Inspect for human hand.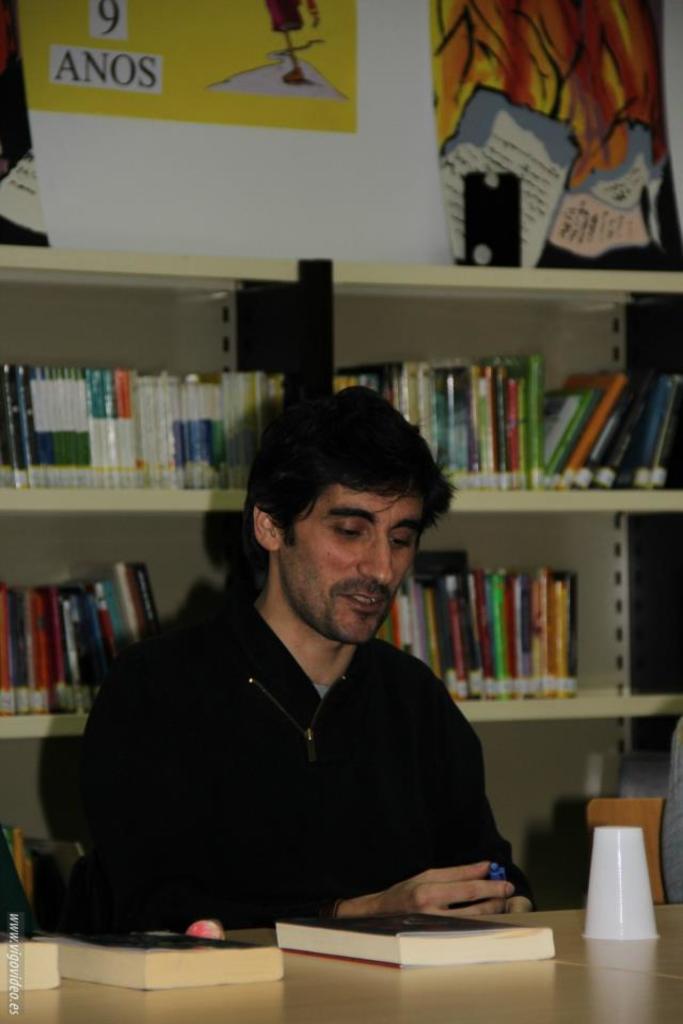
Inspection: rect(386, 855, 553, 943).
